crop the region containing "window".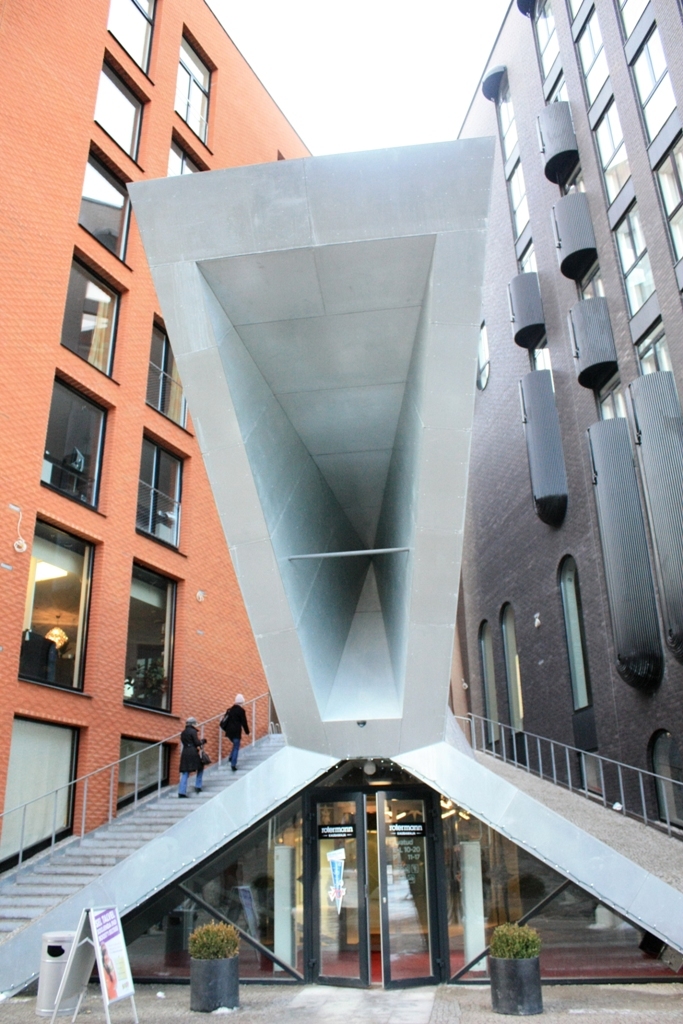
Crop region: crop(593, 378, 628, 421).
